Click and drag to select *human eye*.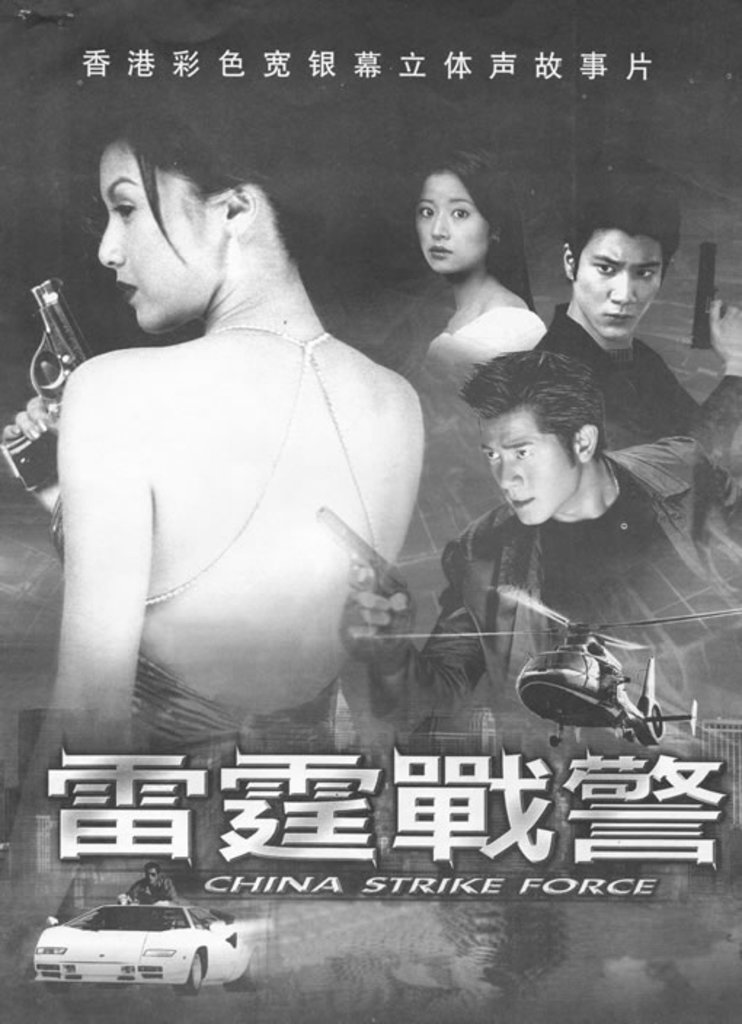
Selection: x1=634, y1=266, x2=653, y2=281.
